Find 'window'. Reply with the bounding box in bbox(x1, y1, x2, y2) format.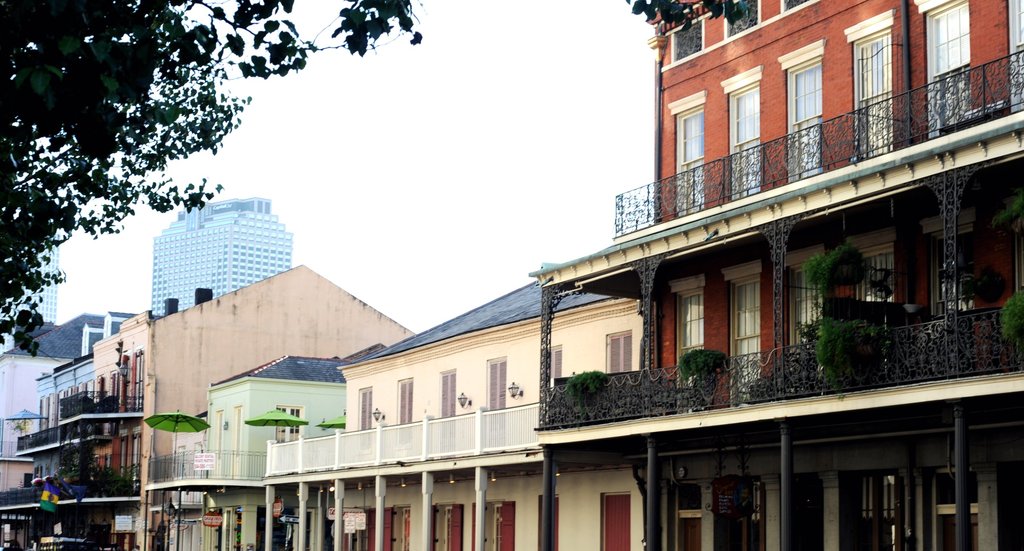
bbox(395, 376, 412, 448).
